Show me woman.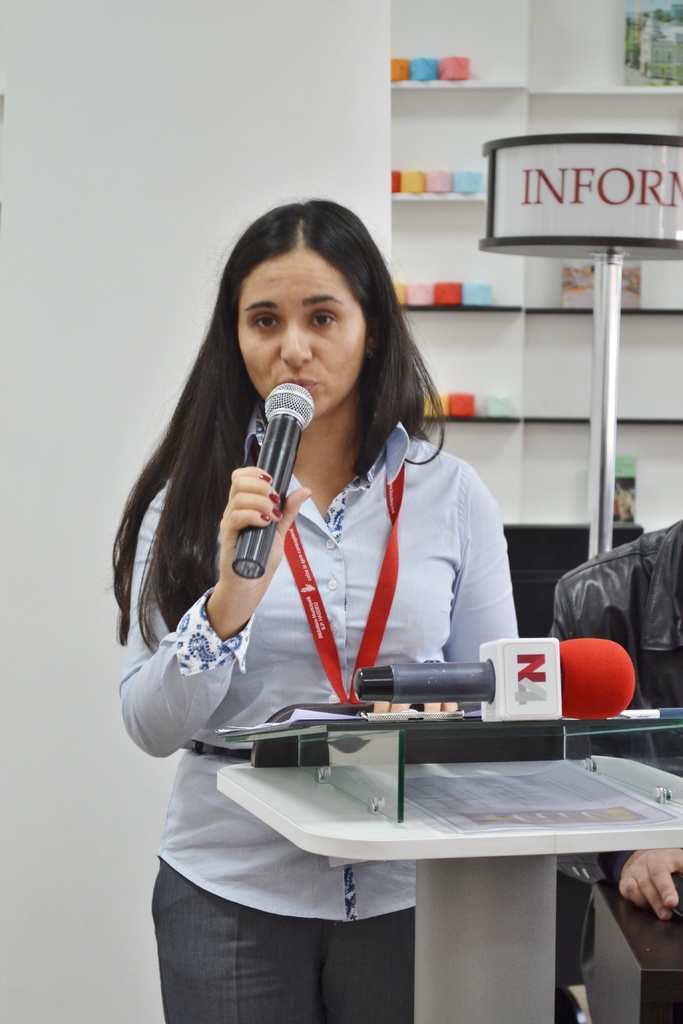
woman is here: l=132, t=198, r=572, b=978.
